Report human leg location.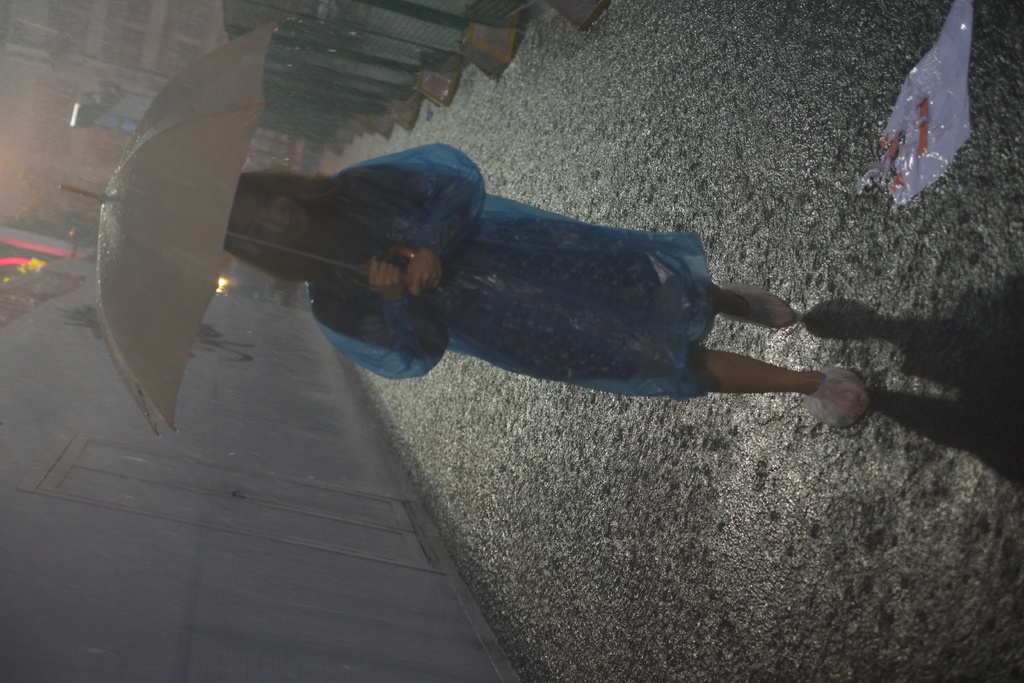
Report: 696,350,865,425.
